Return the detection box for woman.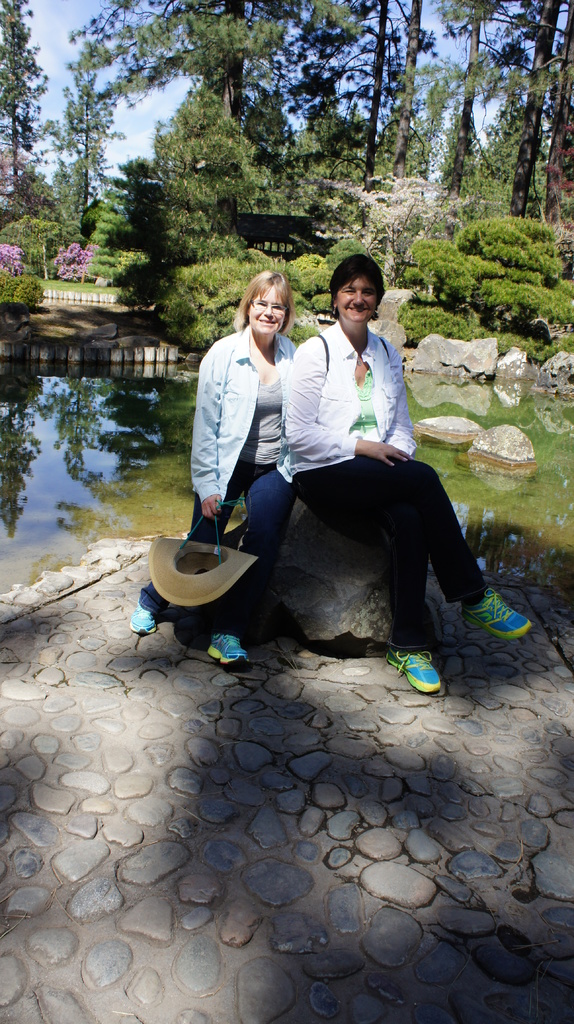
<box>130,255,314,673</box>.
